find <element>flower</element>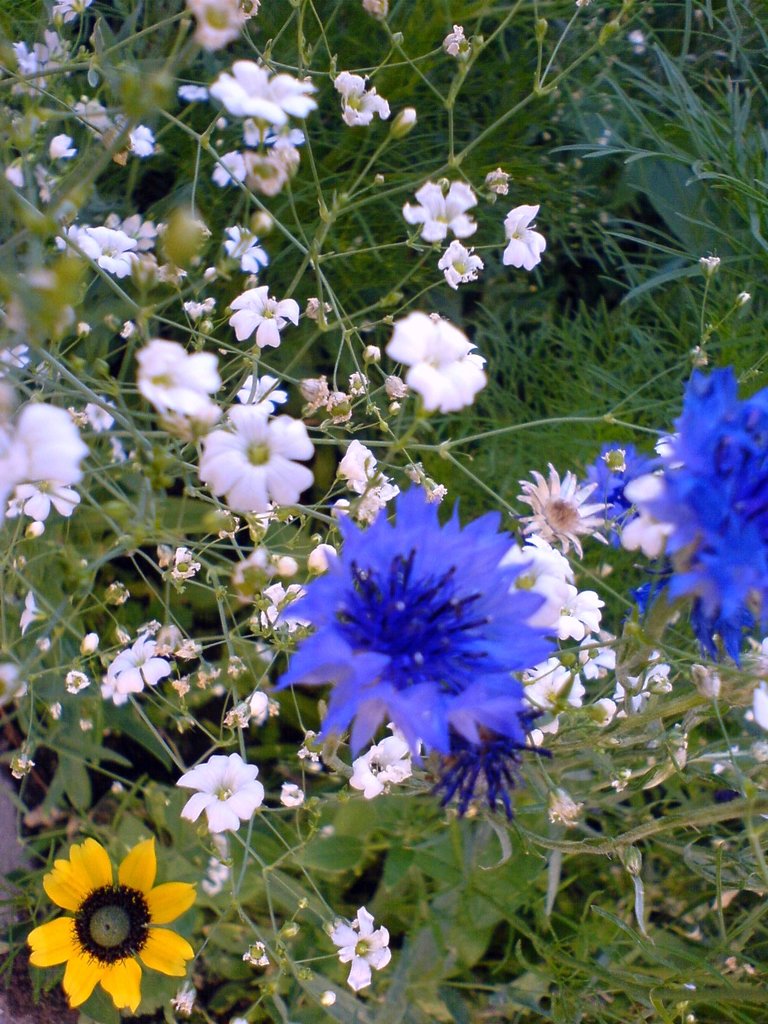
region(141, 340, 217, 431)
